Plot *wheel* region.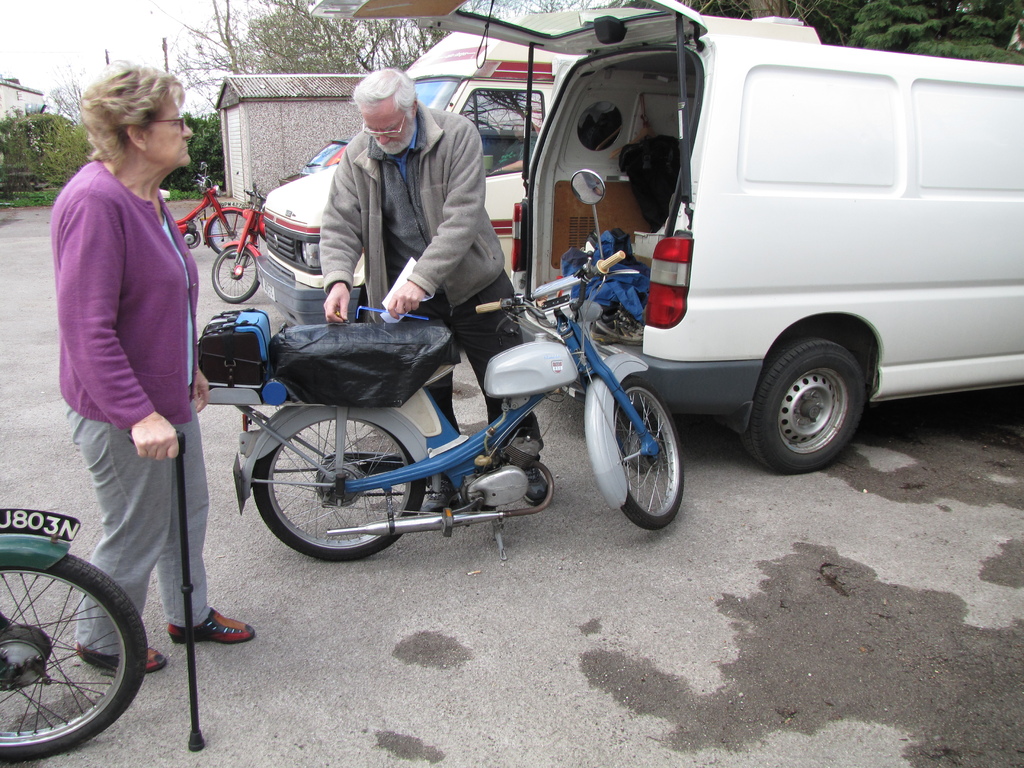
Plotted at select_region(211, 244, 262, 306).
